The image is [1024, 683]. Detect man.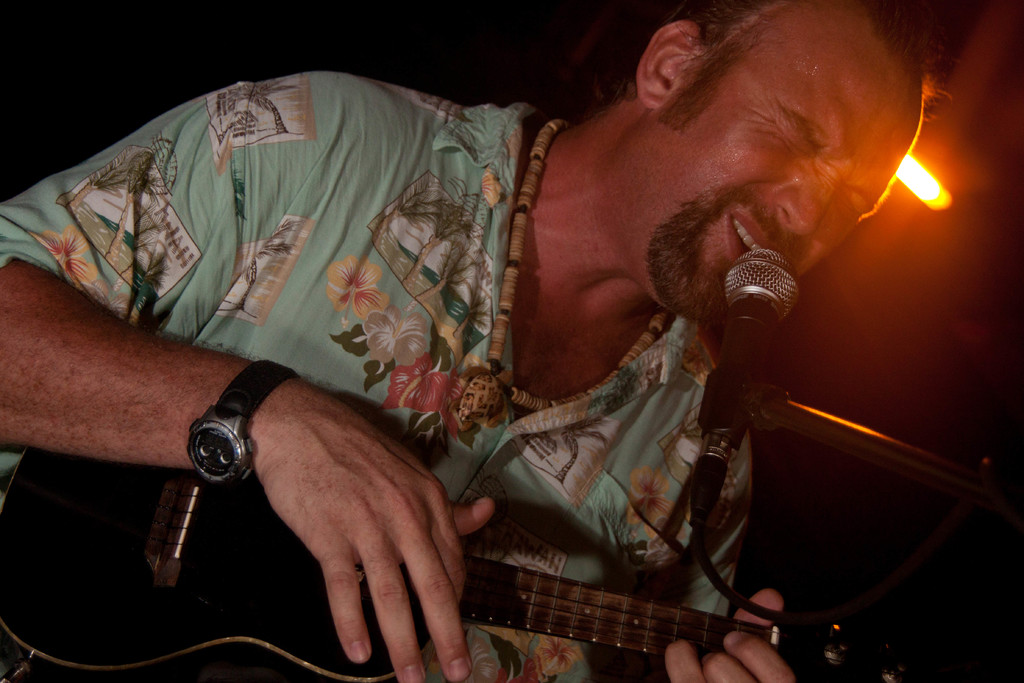
Detection: {"left": 2, "top": 28, "right": 1018, "bottom": 655}.
